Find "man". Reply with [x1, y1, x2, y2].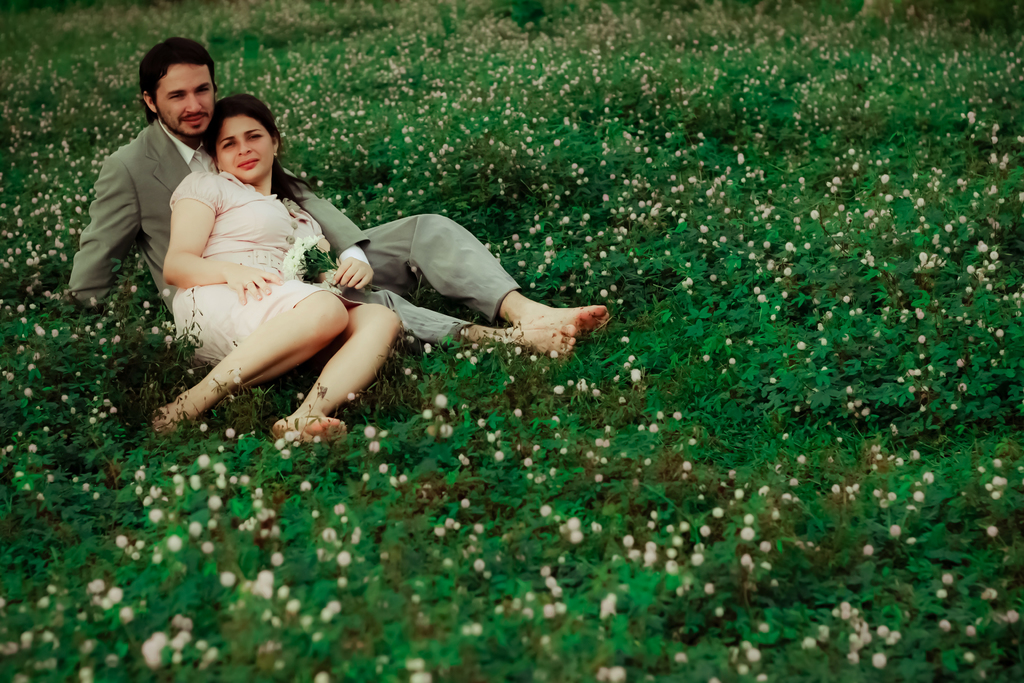
[63, 33, 609, 357].
